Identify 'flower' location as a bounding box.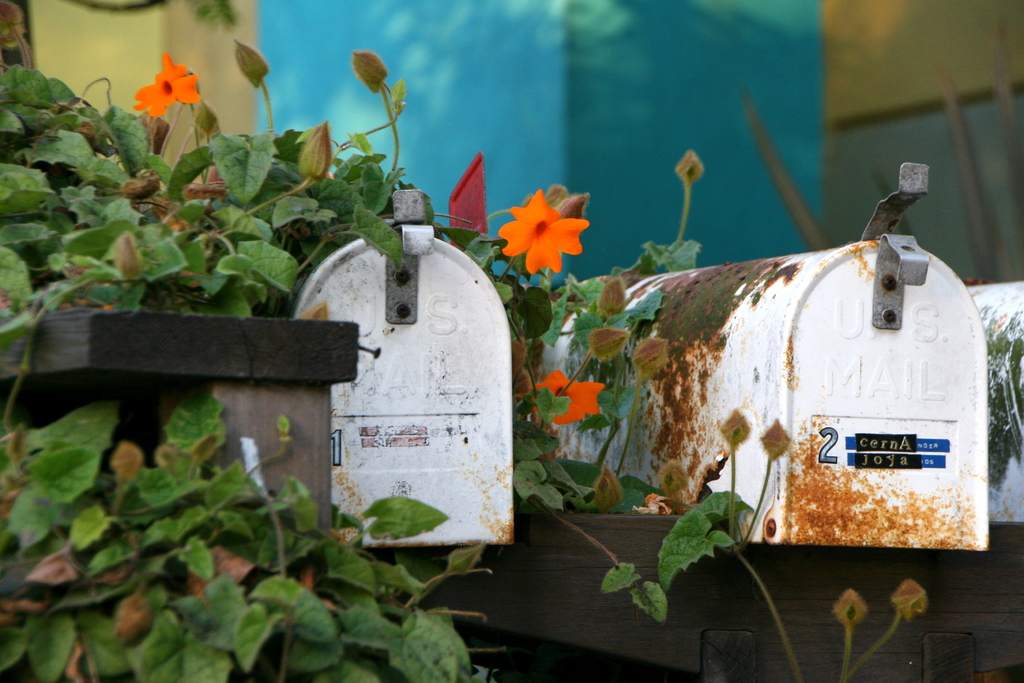
Rect(532, 371, 598, 421).
